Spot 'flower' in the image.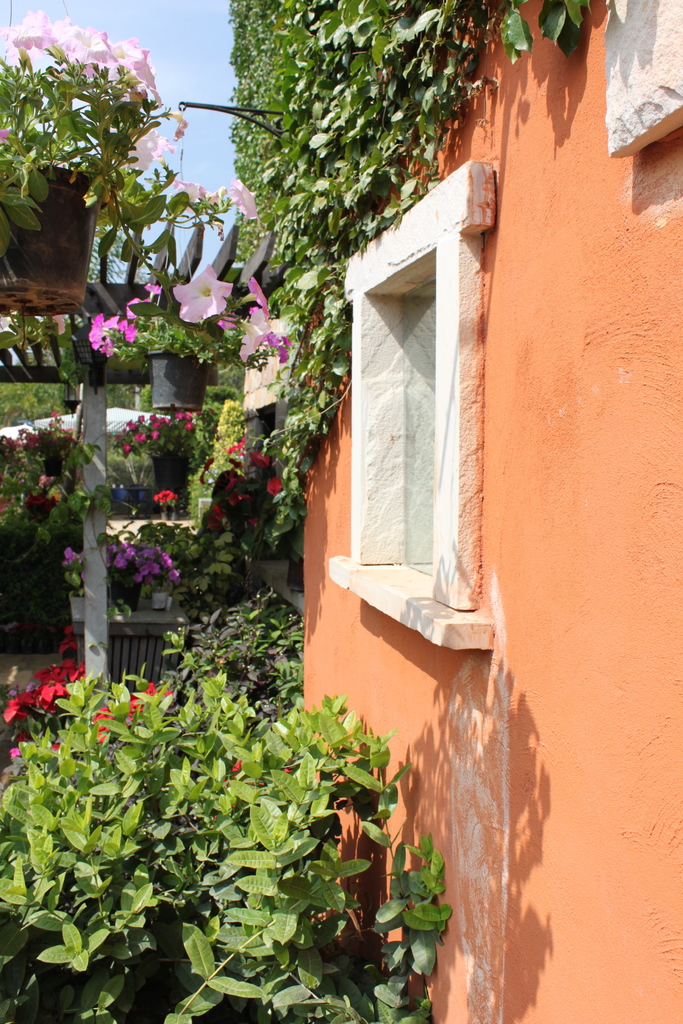
'flower' found at [81,312,134,345].
